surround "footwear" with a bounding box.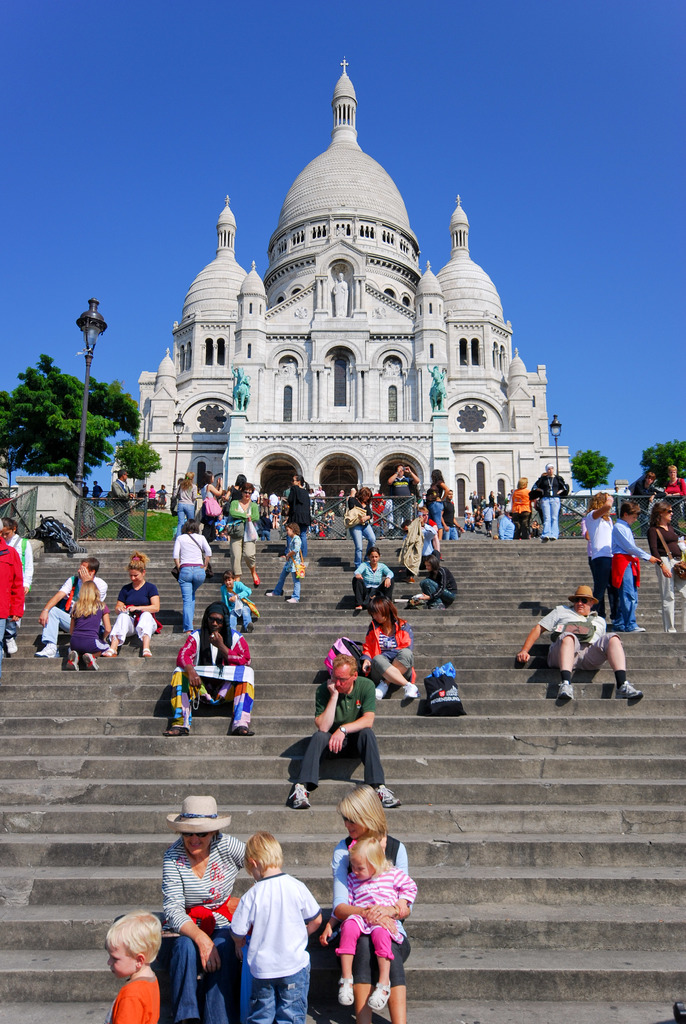
[x1=288, y1=592, x2=298, y2=604].
